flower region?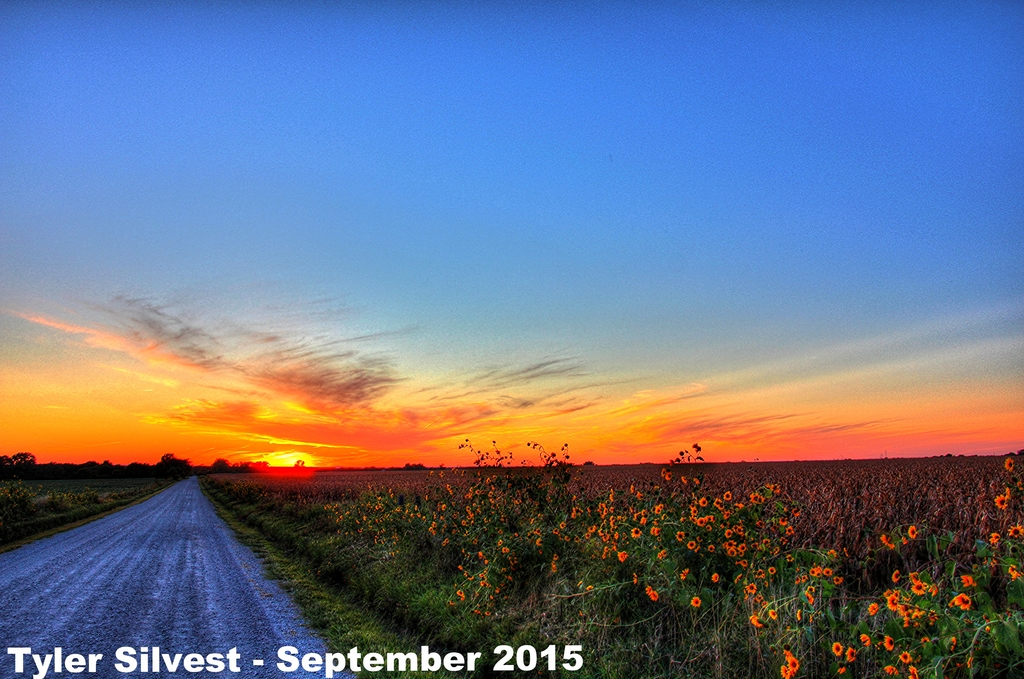
[1000, 519, 1023, 535]
